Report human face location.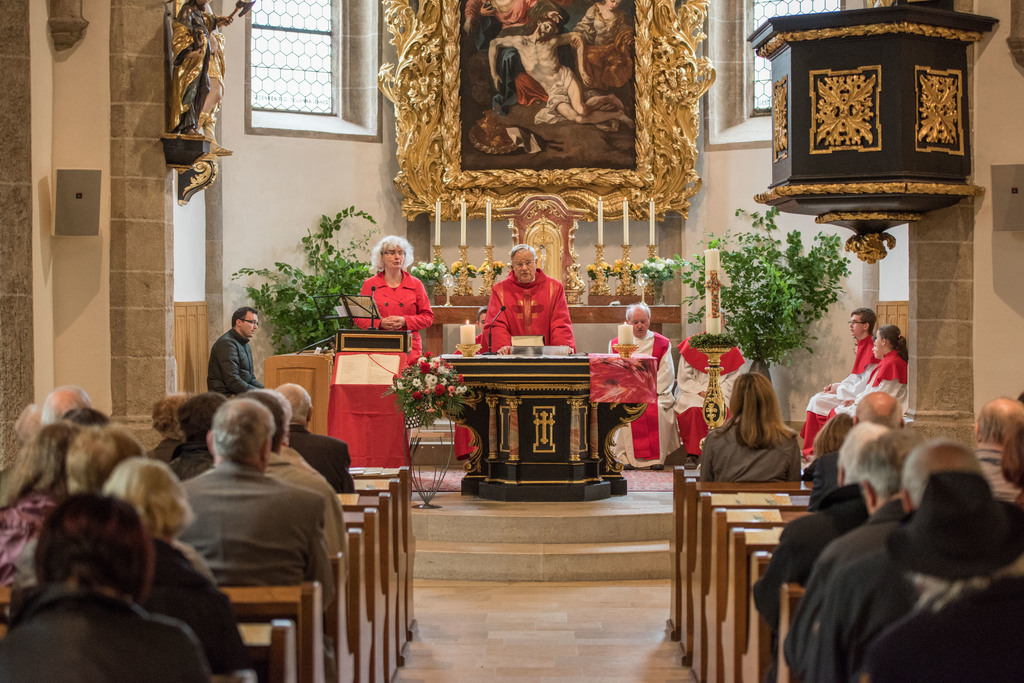
Report: (x1=602, y1=0, x2=620, y2=13).
